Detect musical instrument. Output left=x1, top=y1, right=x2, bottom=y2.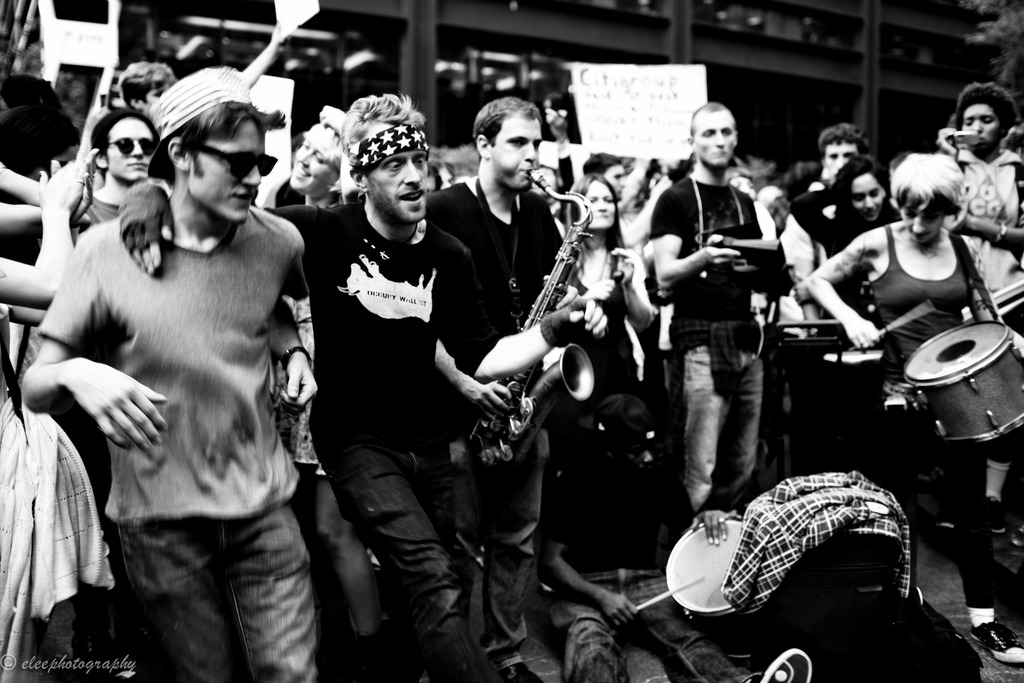
left=664, top=514, right=781, bottom=673.
